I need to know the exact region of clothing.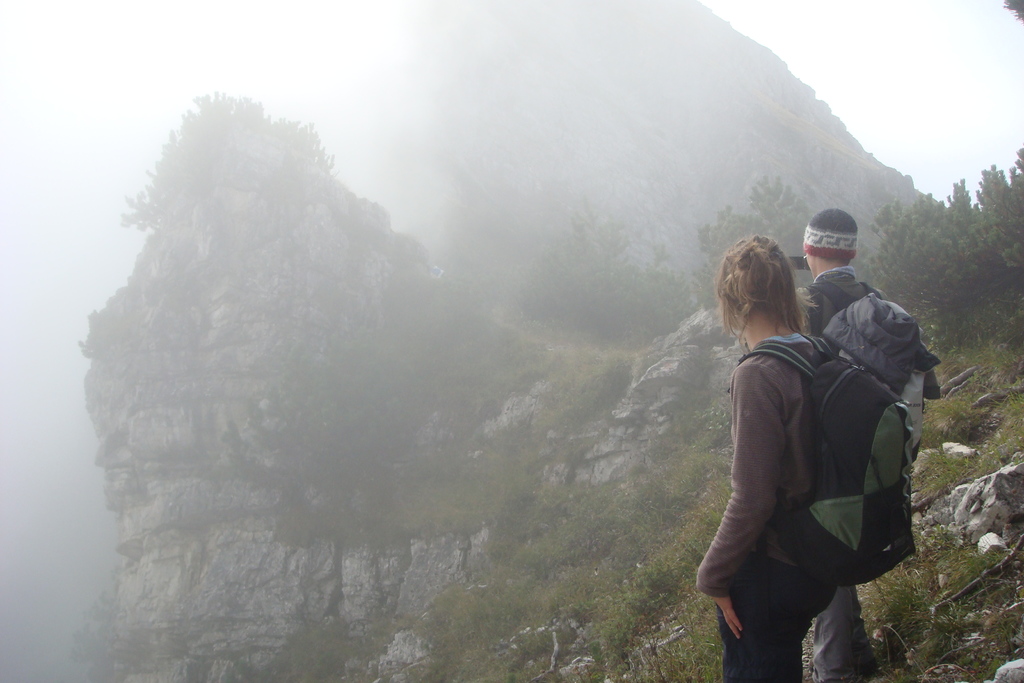
Region: 695/334/826/599.
